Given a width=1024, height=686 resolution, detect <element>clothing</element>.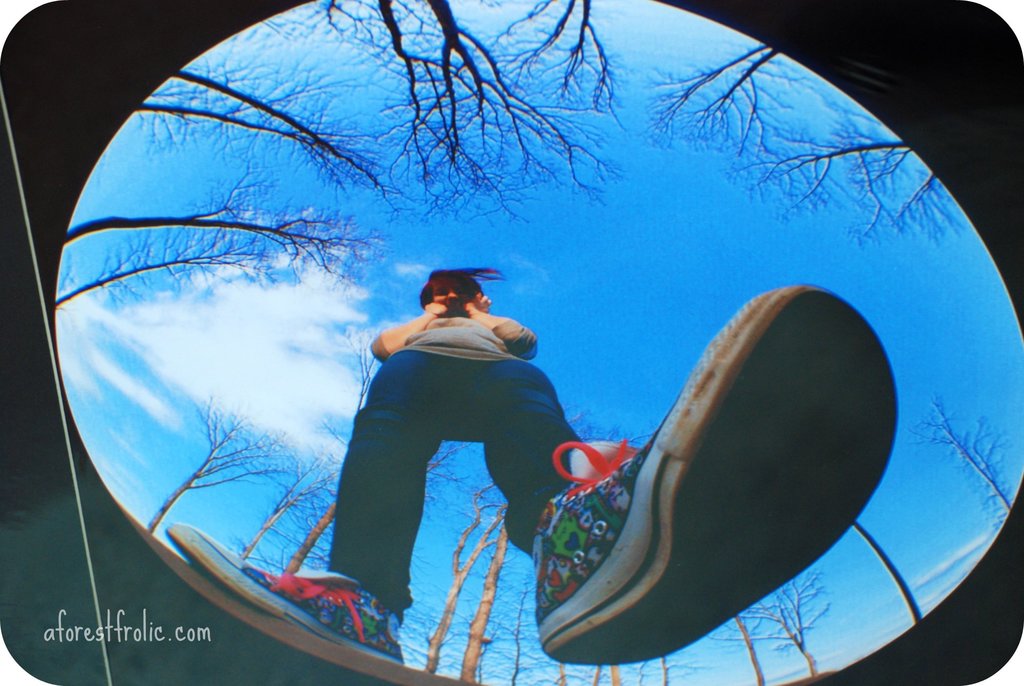
<box>327,304,655,621</box>.
